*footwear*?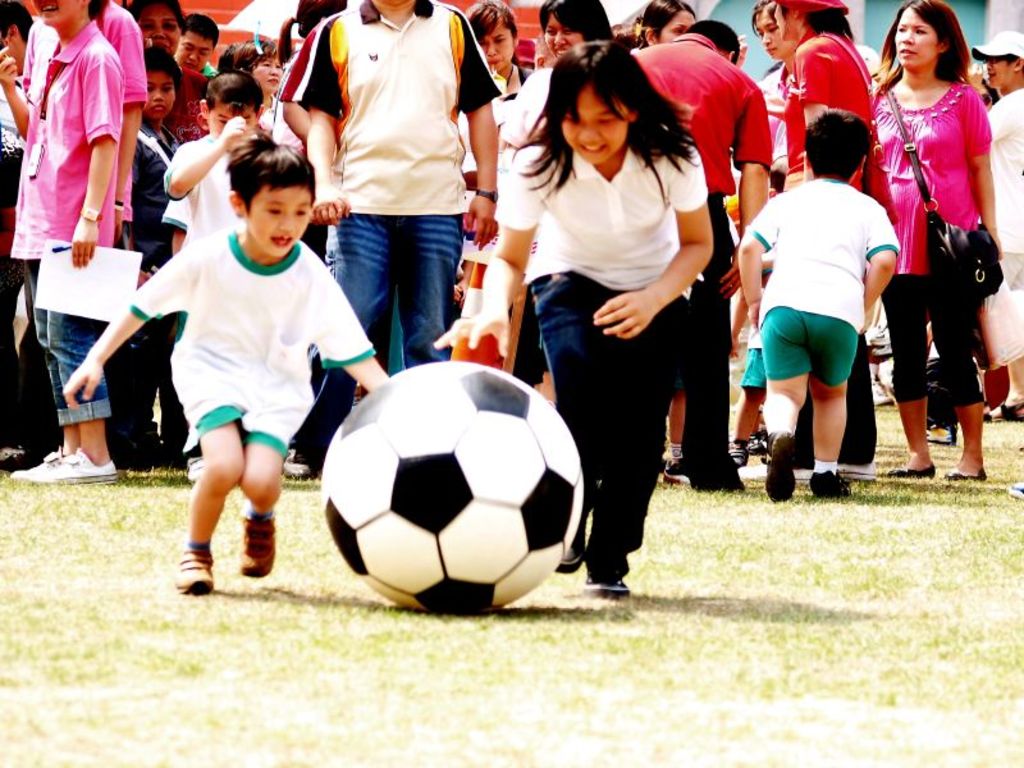
(888,466,936,477)
